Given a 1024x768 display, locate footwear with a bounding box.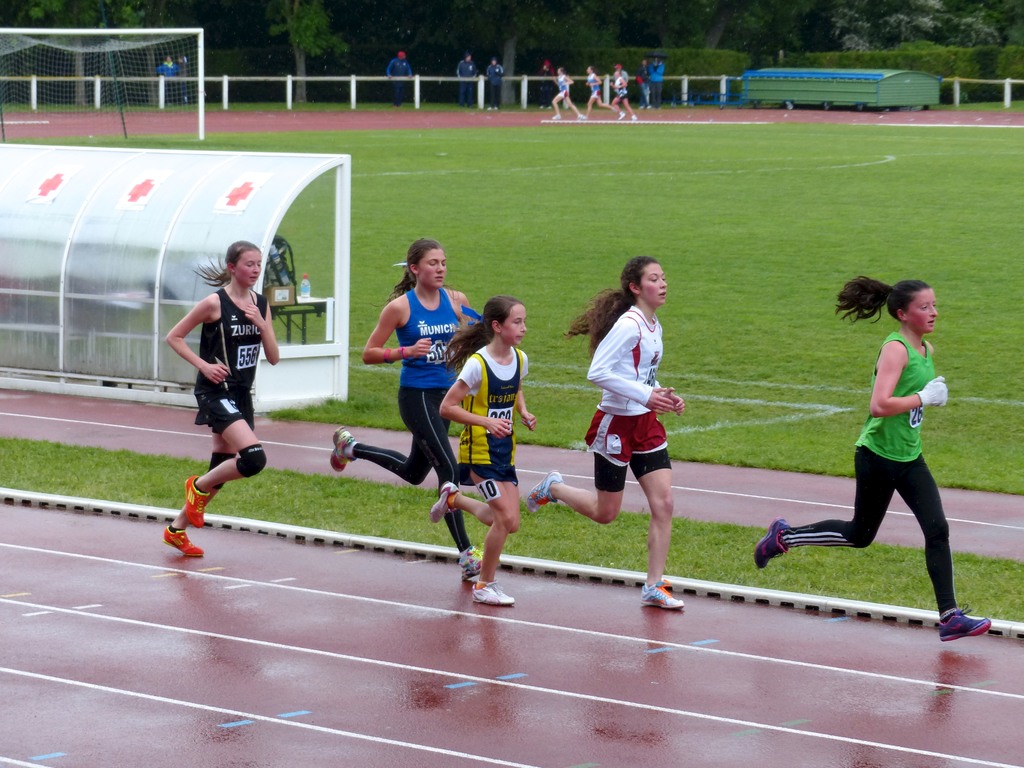
Located: BBox(161, 524, 204, 558).
